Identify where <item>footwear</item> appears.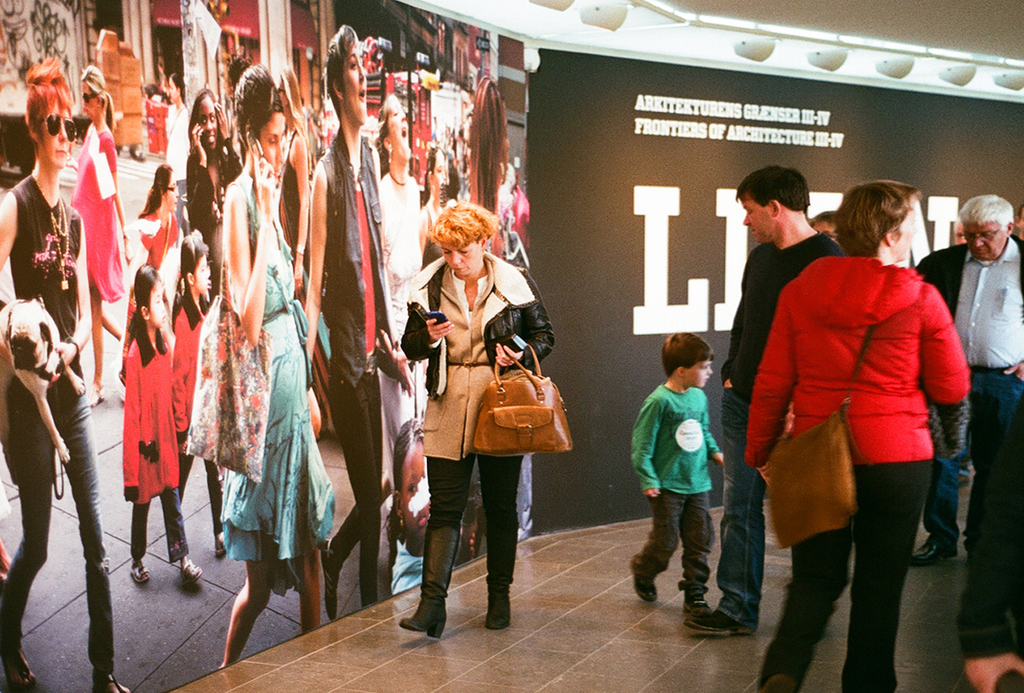
Appears at x1=485, y1=526, x2=523, y2=630.
